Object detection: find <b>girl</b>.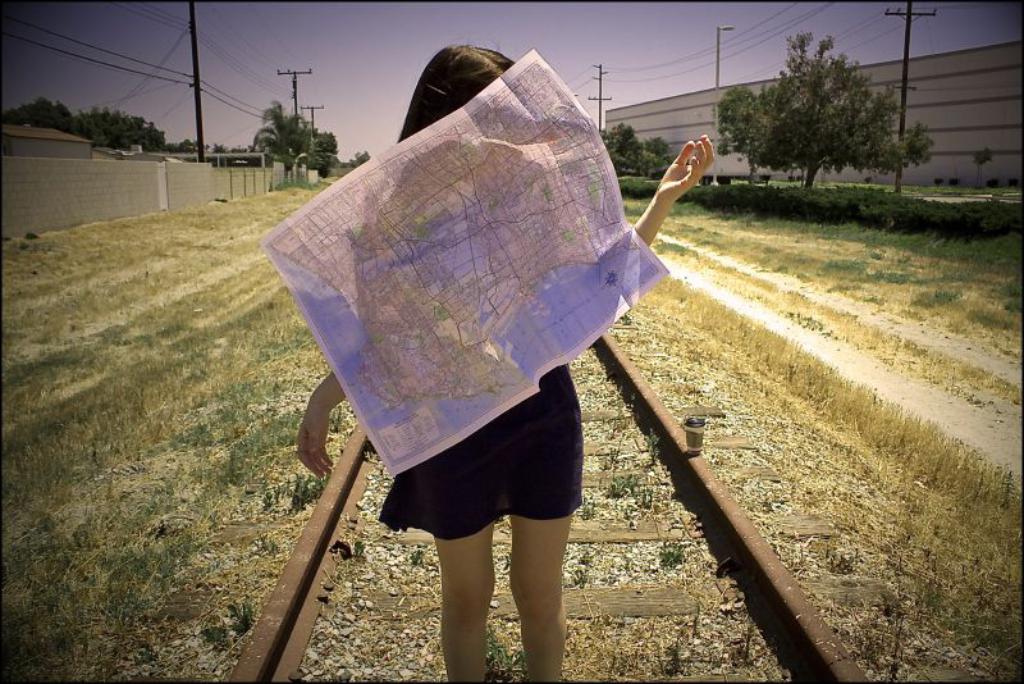
region(289, 45, 710, 683).
